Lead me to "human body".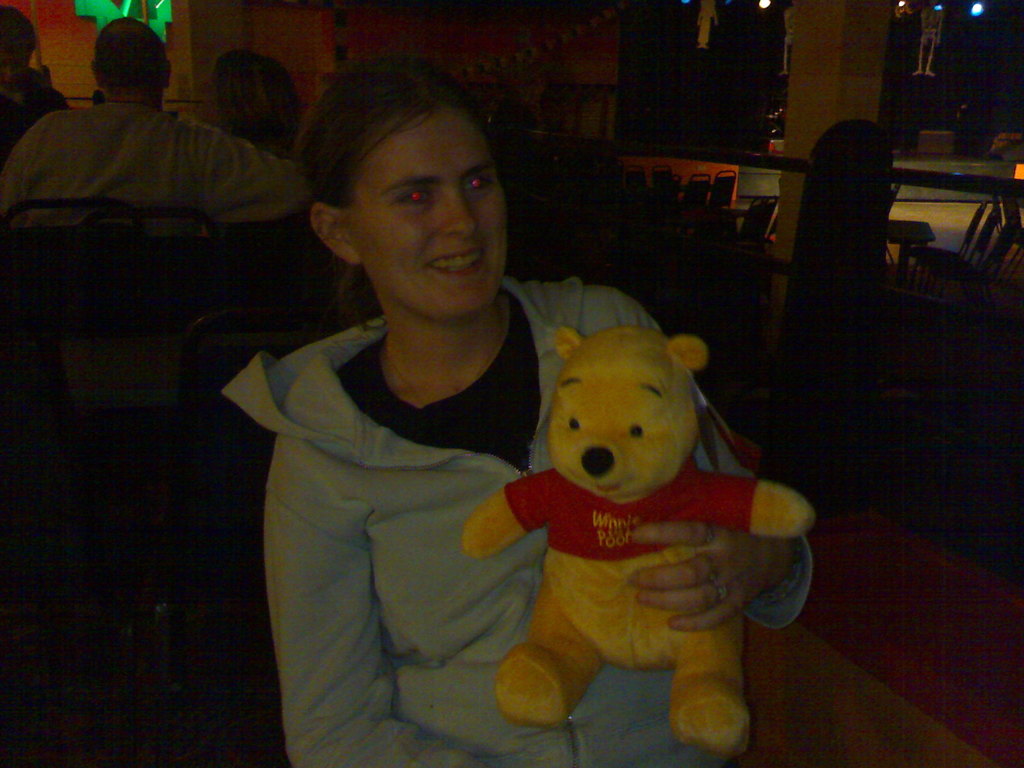
Lead to BBox(294, 269, 814, 767).
